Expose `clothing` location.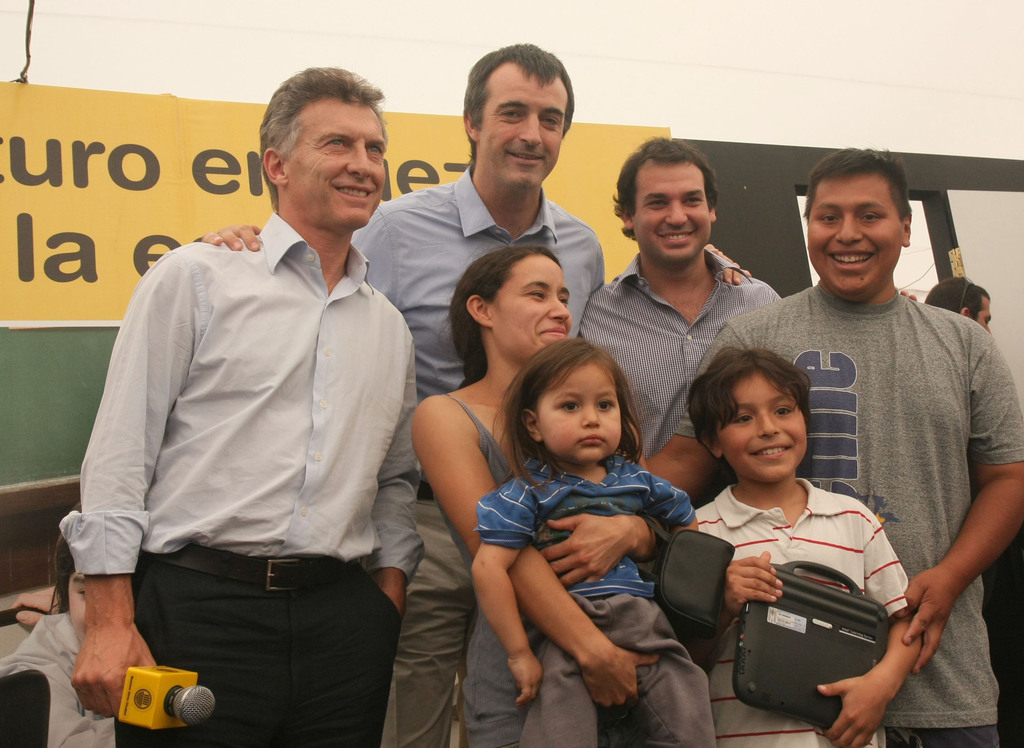
Exposed at 675:471:918:747.
